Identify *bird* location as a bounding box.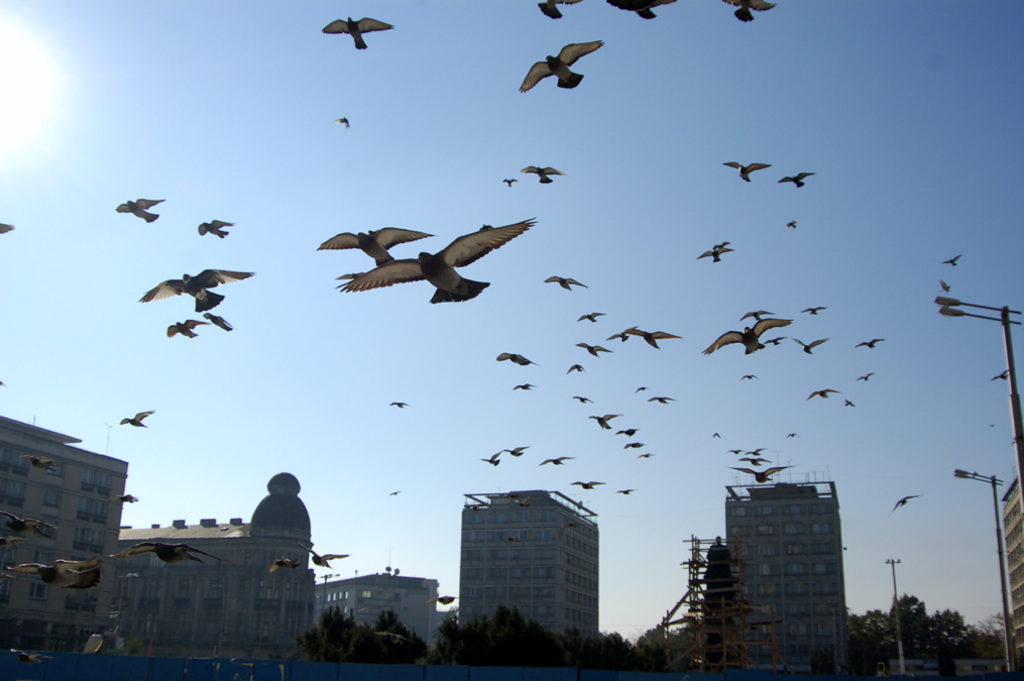
{"x1": 19, "y1": 453, "x2": 56, "y2": 473}.
